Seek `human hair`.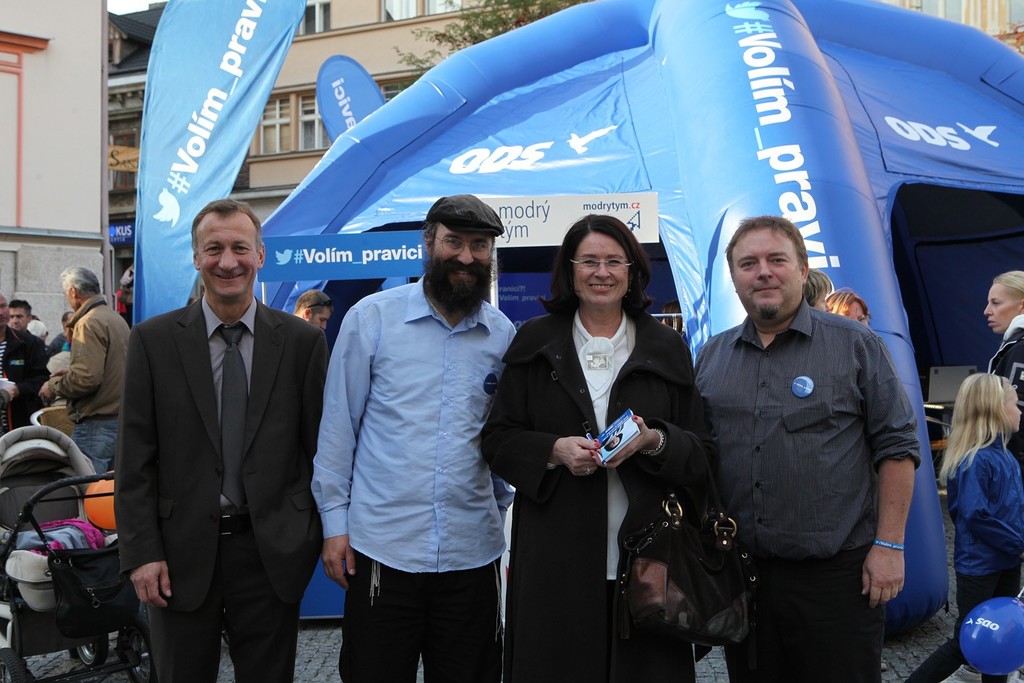
left=58, top=266, right=101, bottom=297.
